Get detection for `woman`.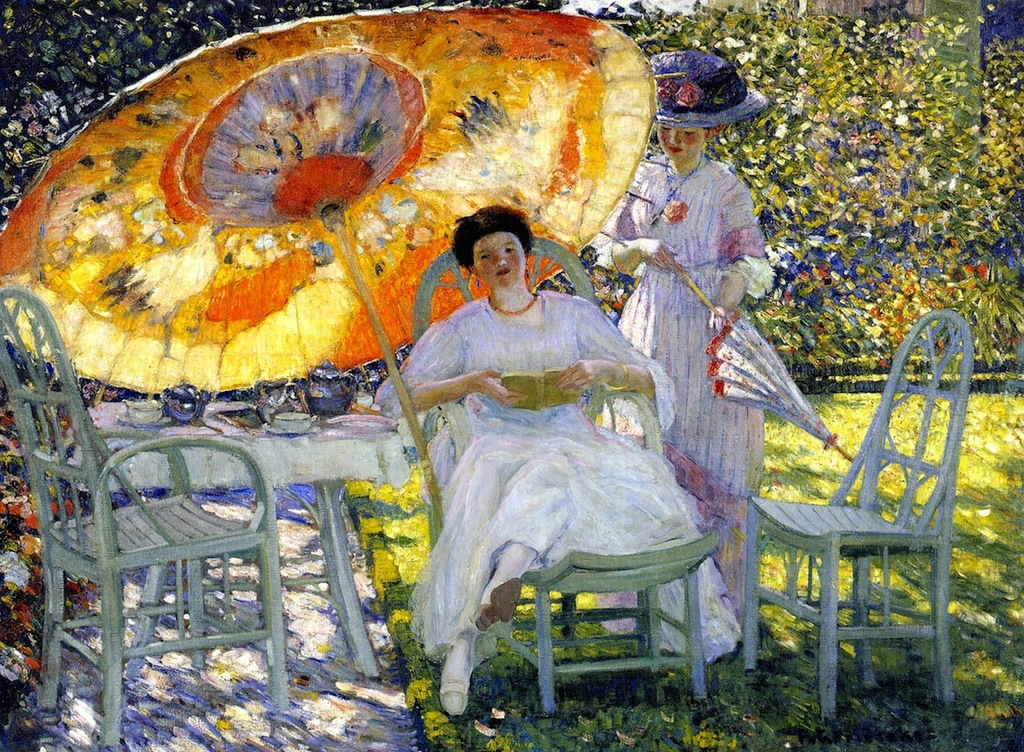
Detection: box(377, 177, 694, 684).
